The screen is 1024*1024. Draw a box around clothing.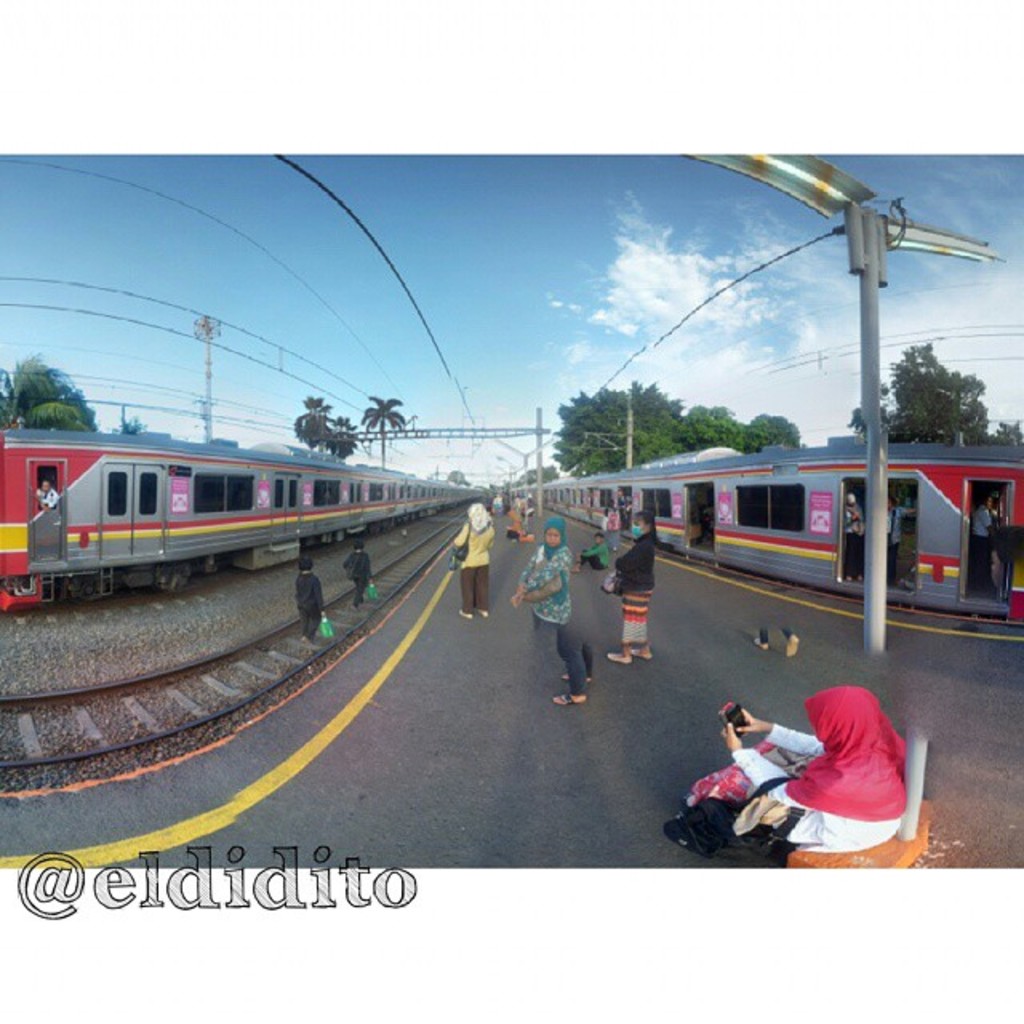
451:514:496:614.
